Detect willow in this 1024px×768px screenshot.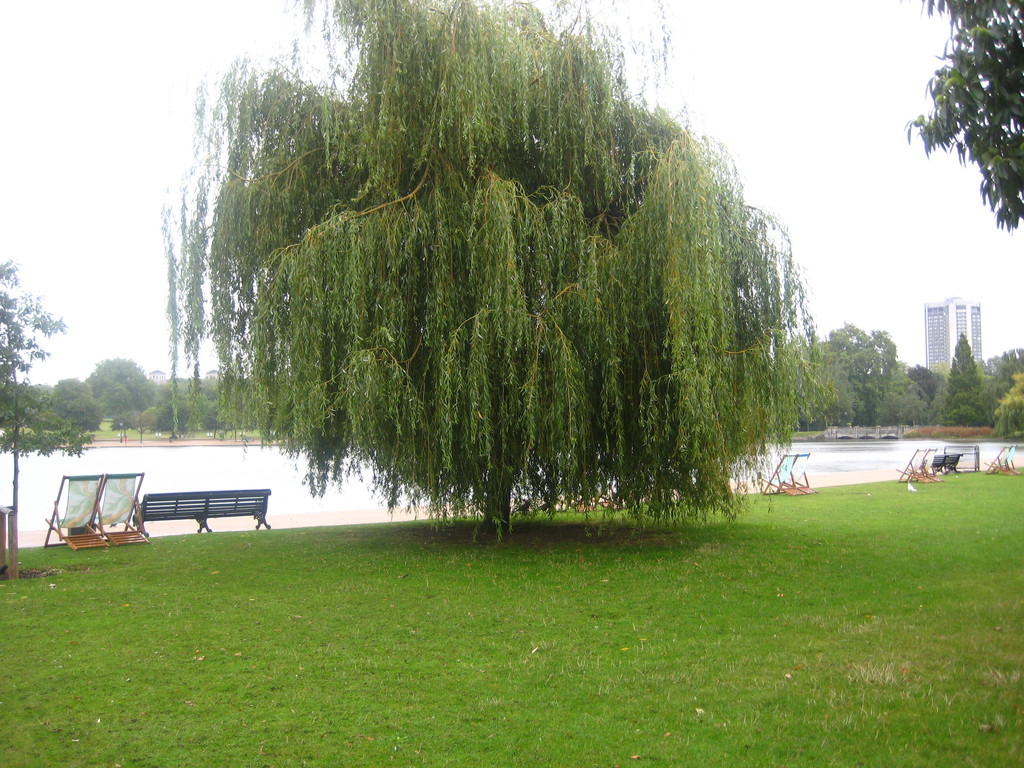
Detection: 158,0,834,543.
